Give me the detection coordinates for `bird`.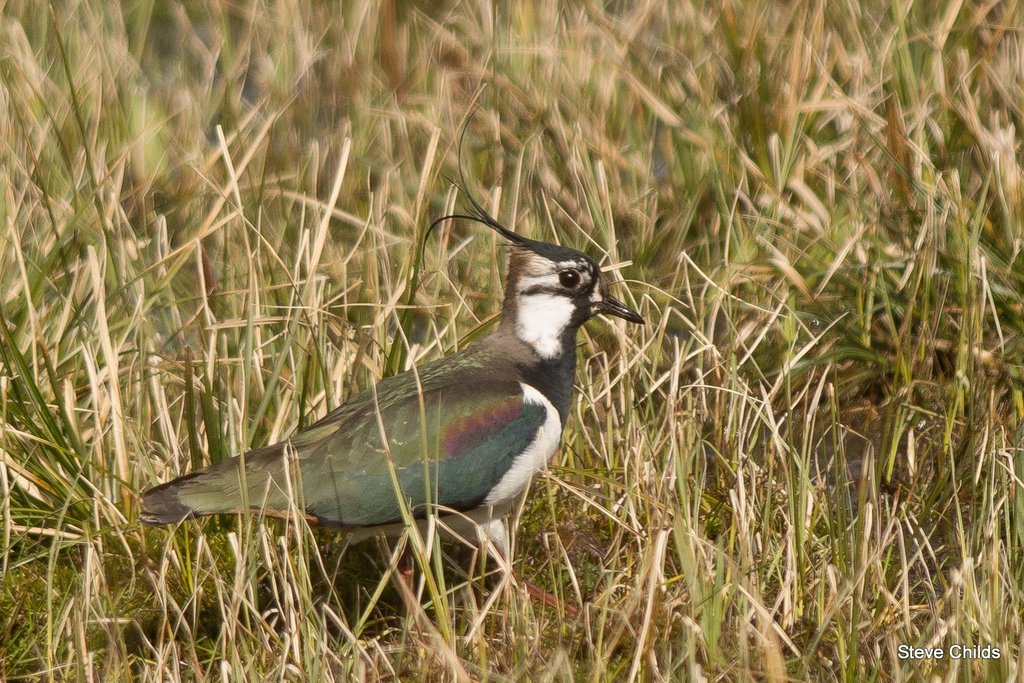
(x1=114, y1=205, x2=616, y2=598).
